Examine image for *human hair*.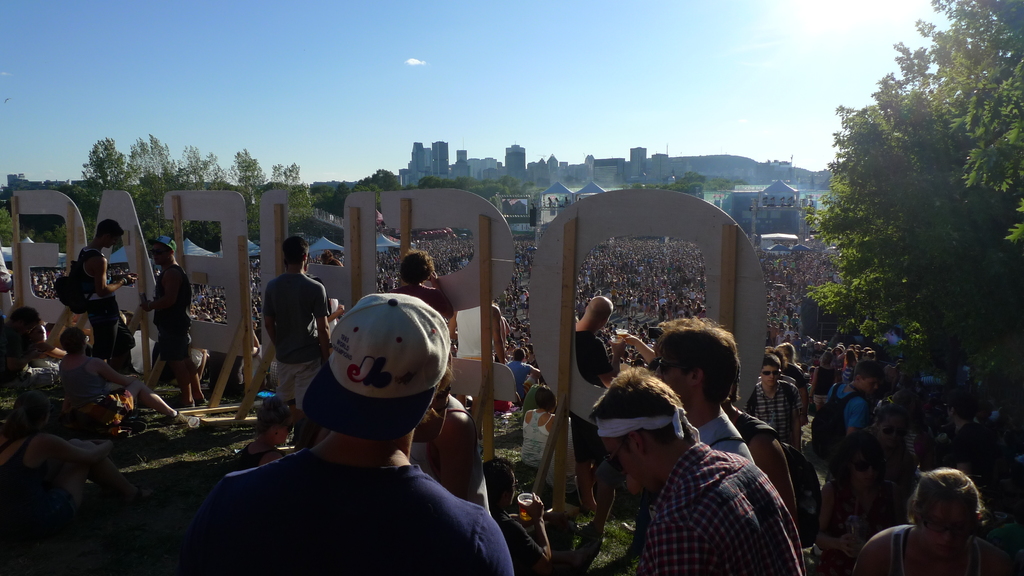
Examination result: region(513, 348, 526, 361).
